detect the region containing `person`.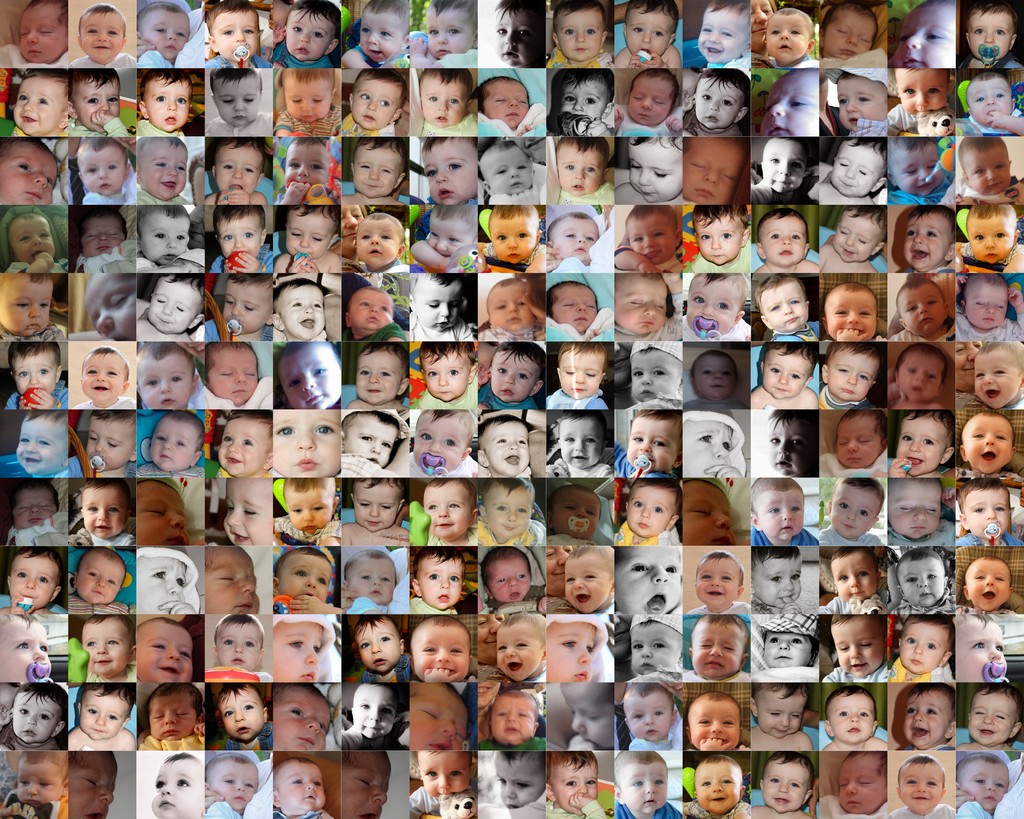
Rect(892, 277, 954, 342).
